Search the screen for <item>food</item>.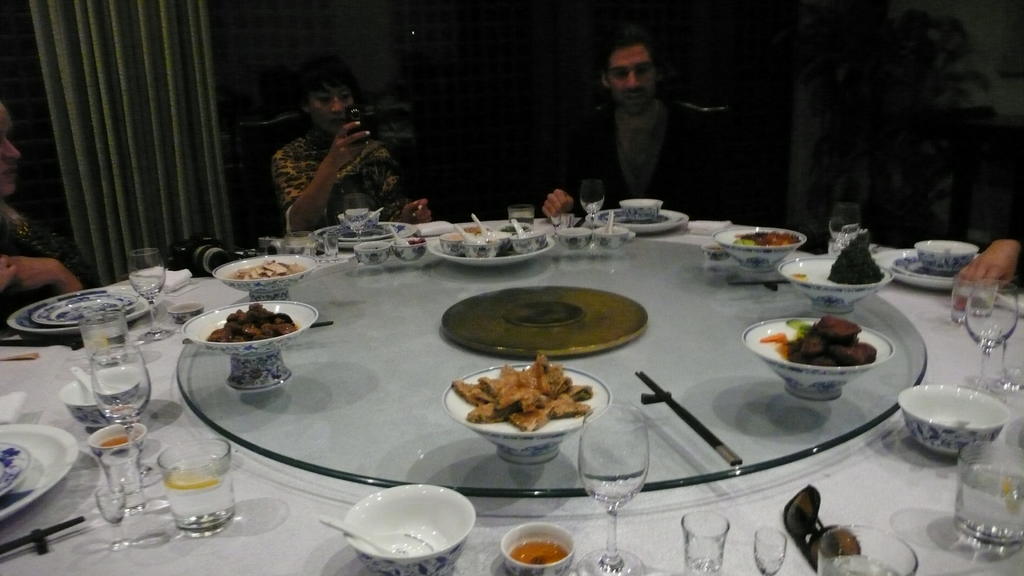
Found at <bbox>730, 228, 799, 248</bbox>.
